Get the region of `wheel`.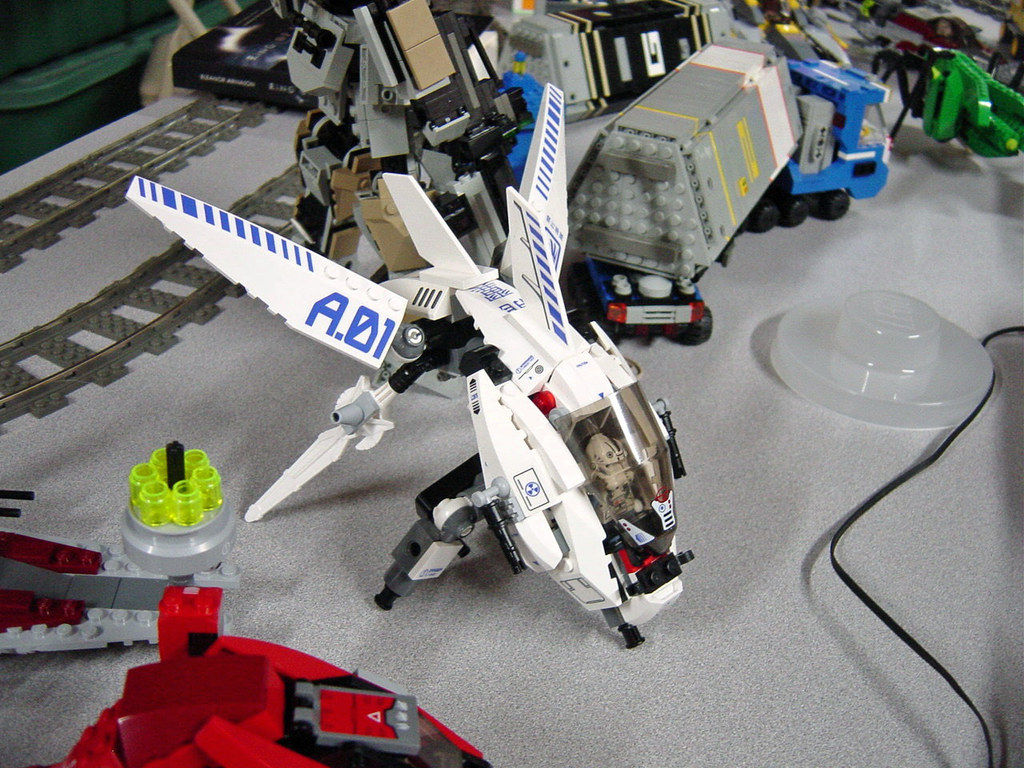
[777,193,813,229].
